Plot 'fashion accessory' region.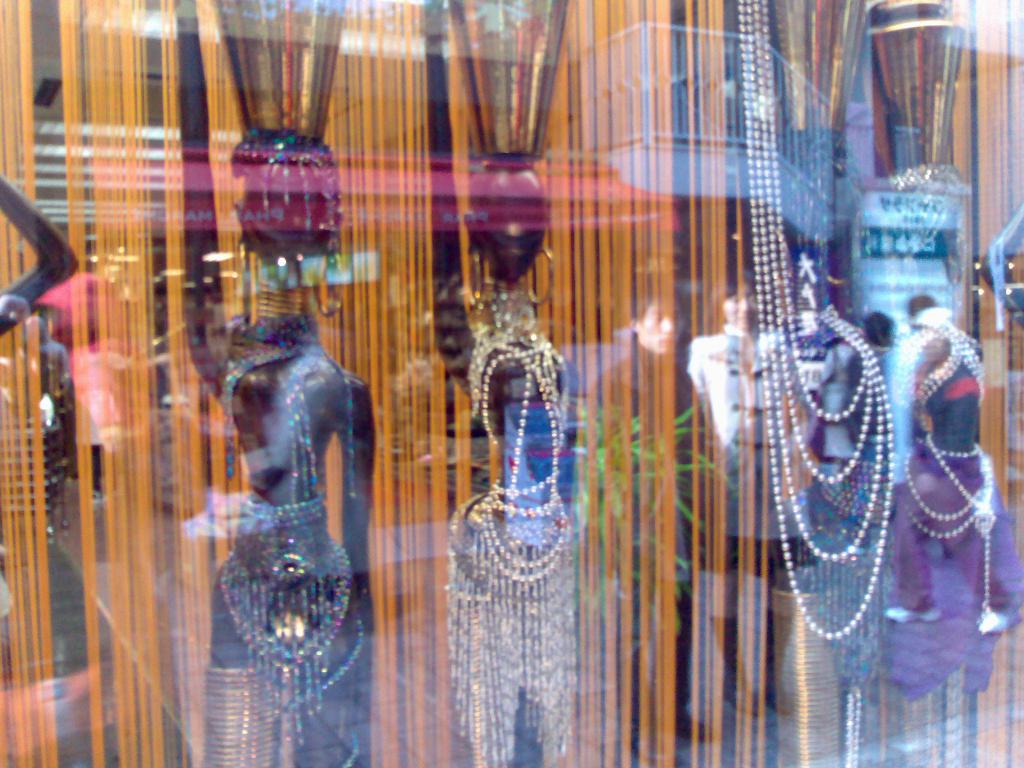
Plotted at pyautogui.locateOnScreen(215, 324, 365, 767).
